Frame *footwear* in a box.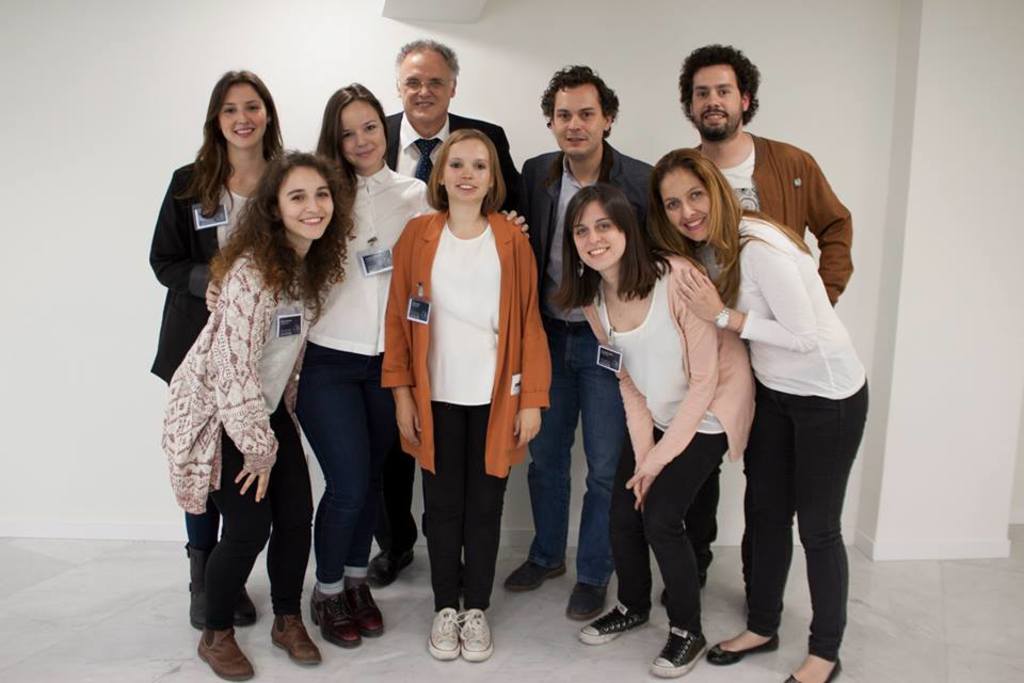
<bbox>706, 631, 782, 670</bbox>.
